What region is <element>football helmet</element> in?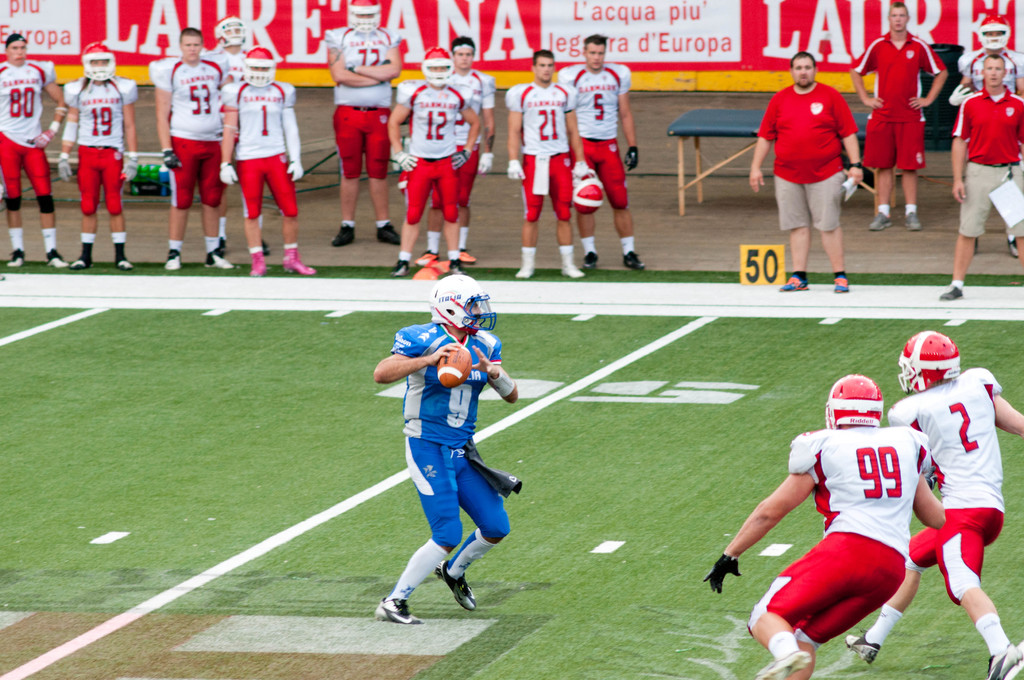
detection(210, 10, 248, 47).
